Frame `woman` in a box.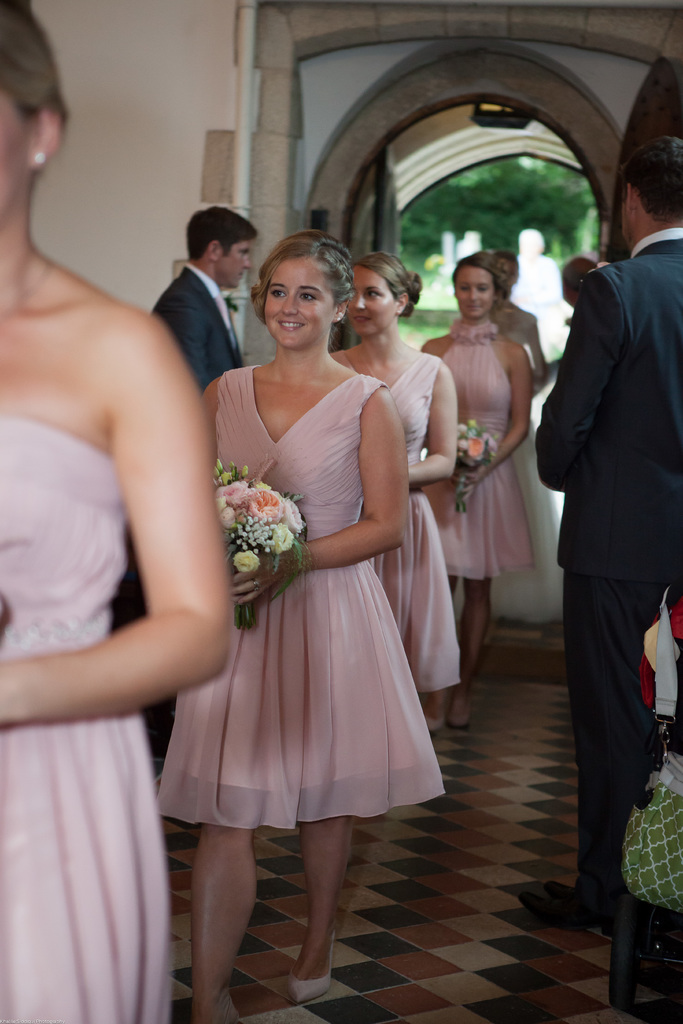
[329, 251, 470, 742].
